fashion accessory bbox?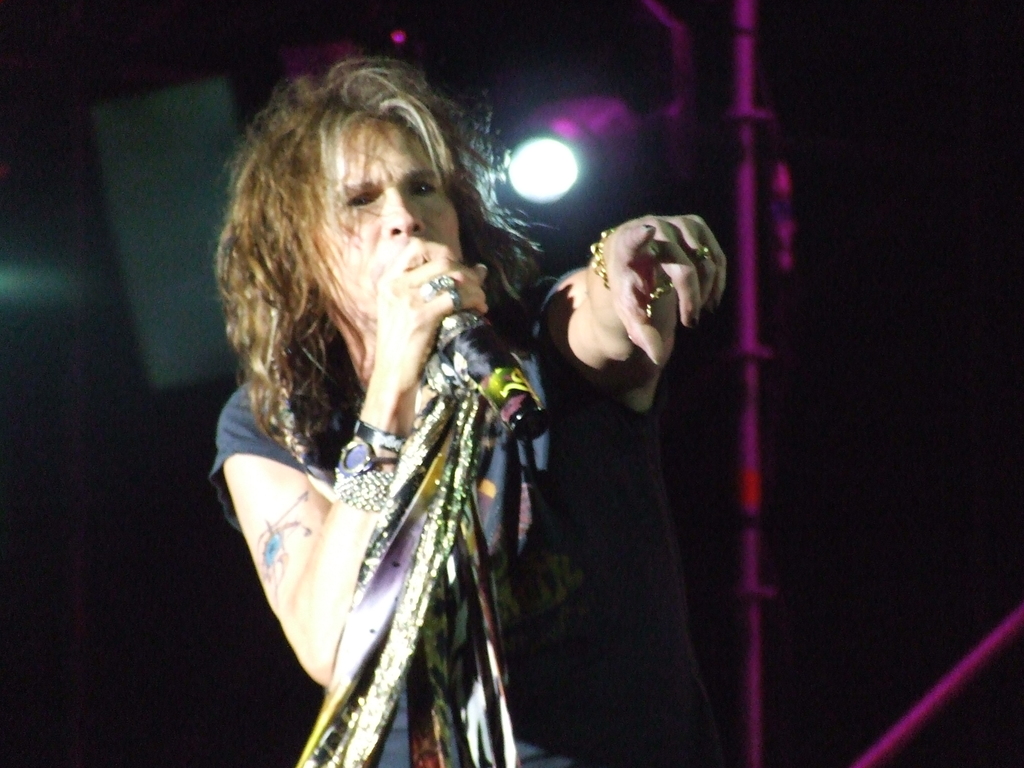
bbox(448, 292, 457, 312)
